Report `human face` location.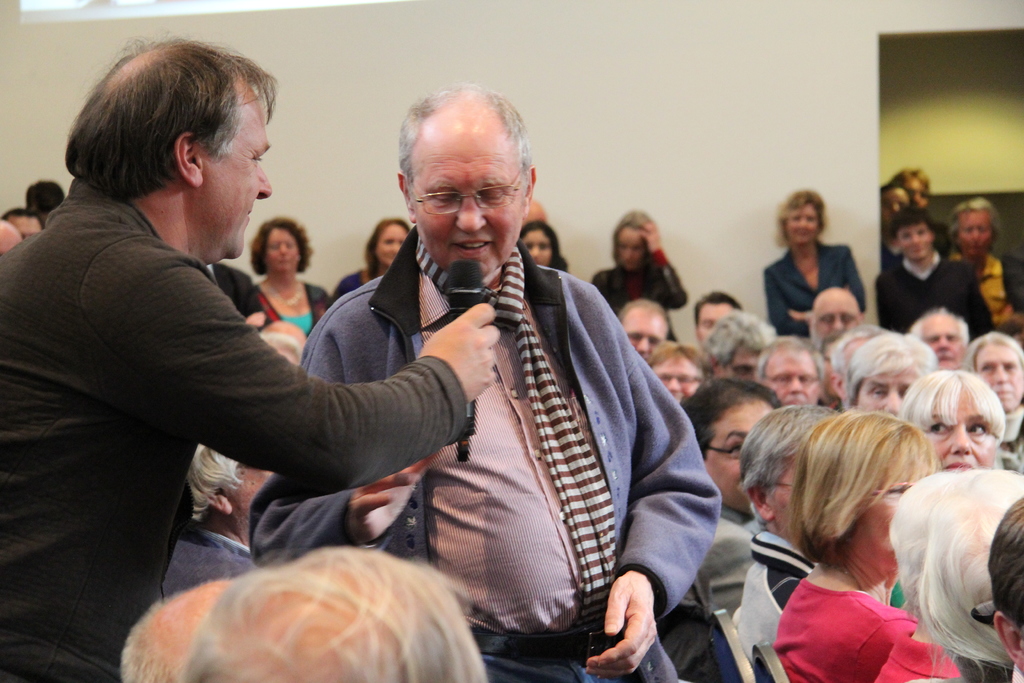
Report: pyautogui.locateOnScreen(767, 459, 801, 541).
